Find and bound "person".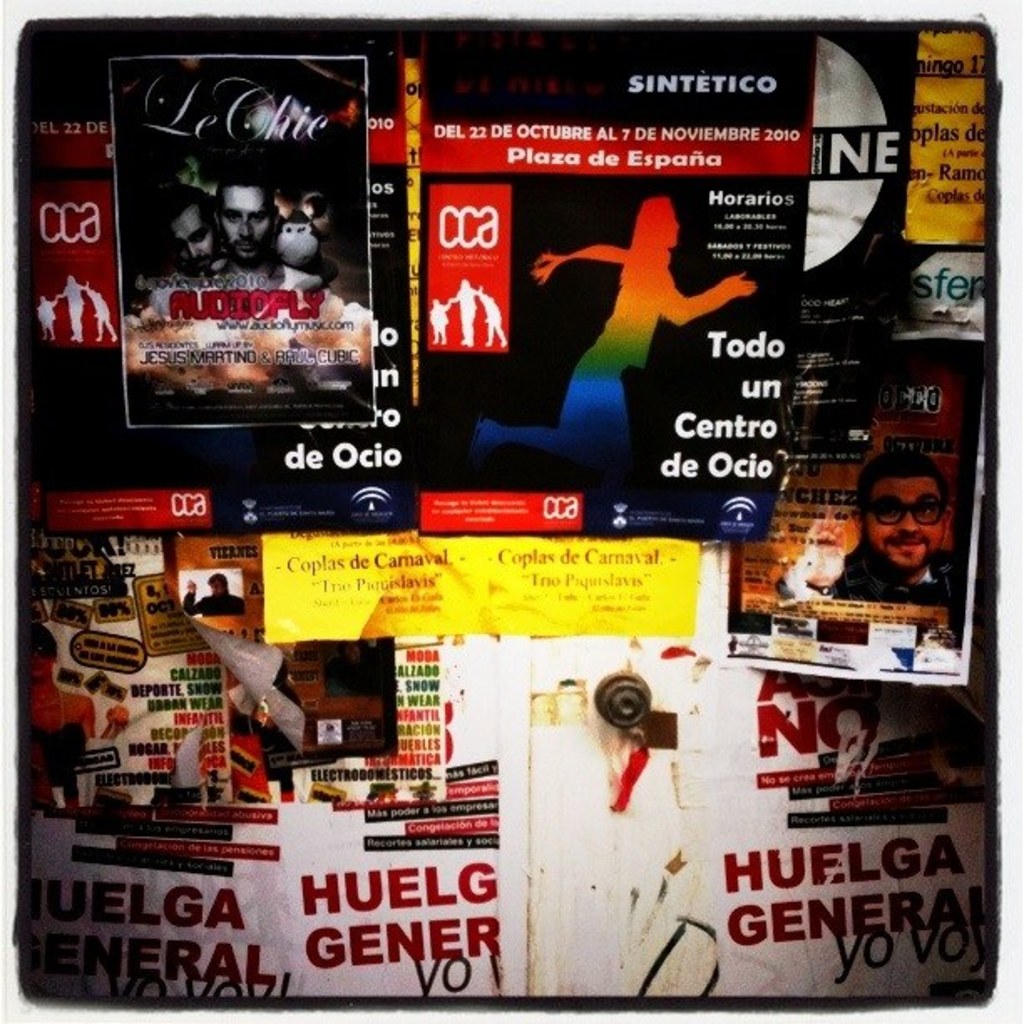
Bound: {"x1": 458, "y1": 196, "x2": 761, "y2": 479}.
